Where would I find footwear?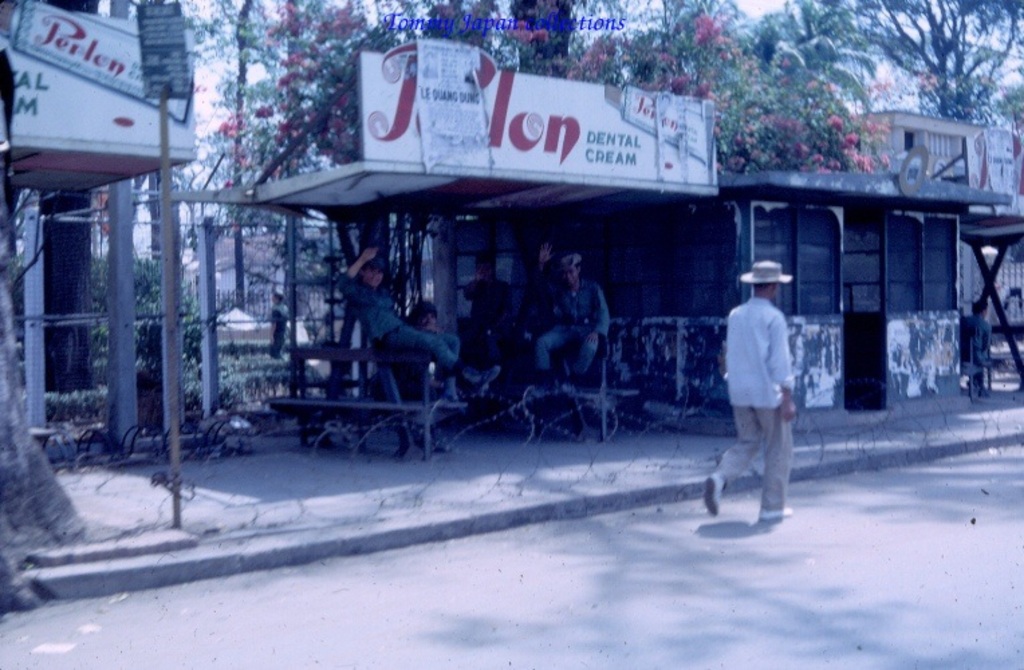
At {"x1": 706, "y1": 474, "x2": 722, "y2": 513}.
